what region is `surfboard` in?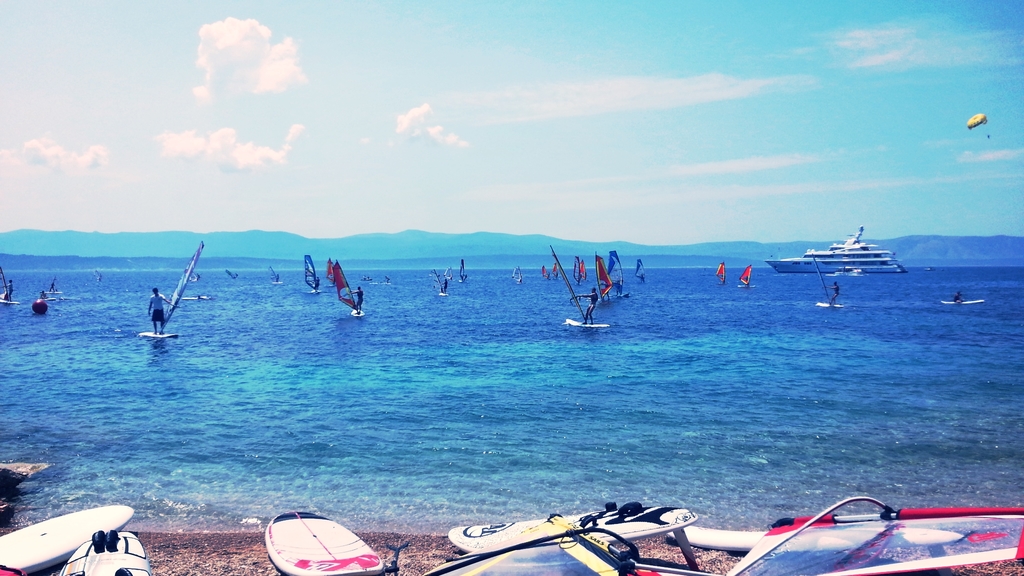
<box>351,308,364,321</box>.
